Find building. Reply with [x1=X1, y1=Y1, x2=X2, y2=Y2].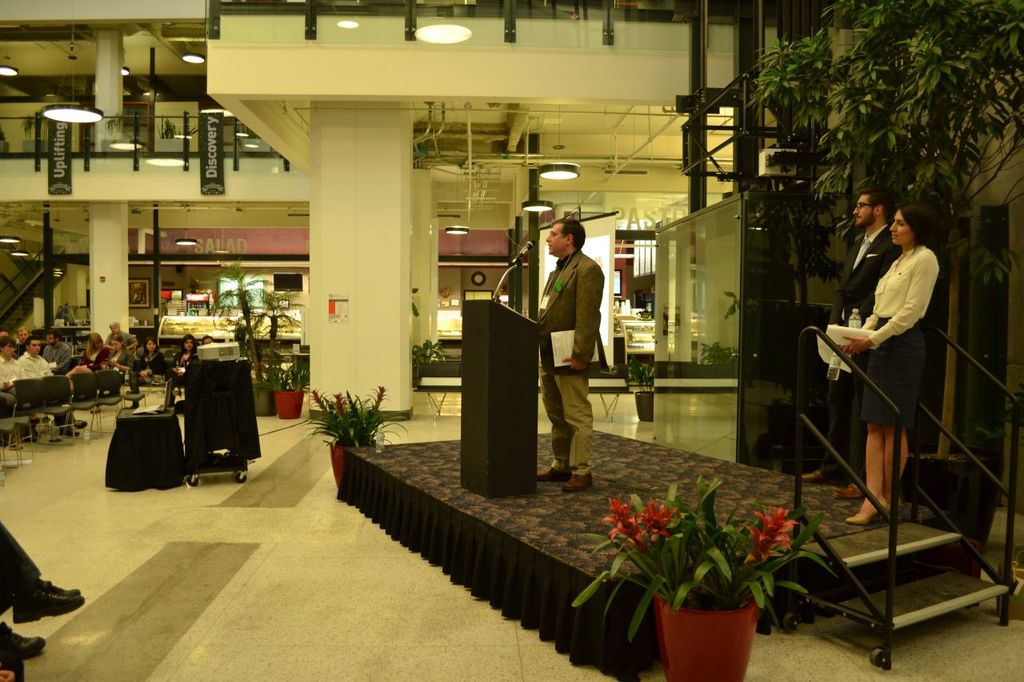
[x1=0, y1=0, x2=1023, y2=681].
